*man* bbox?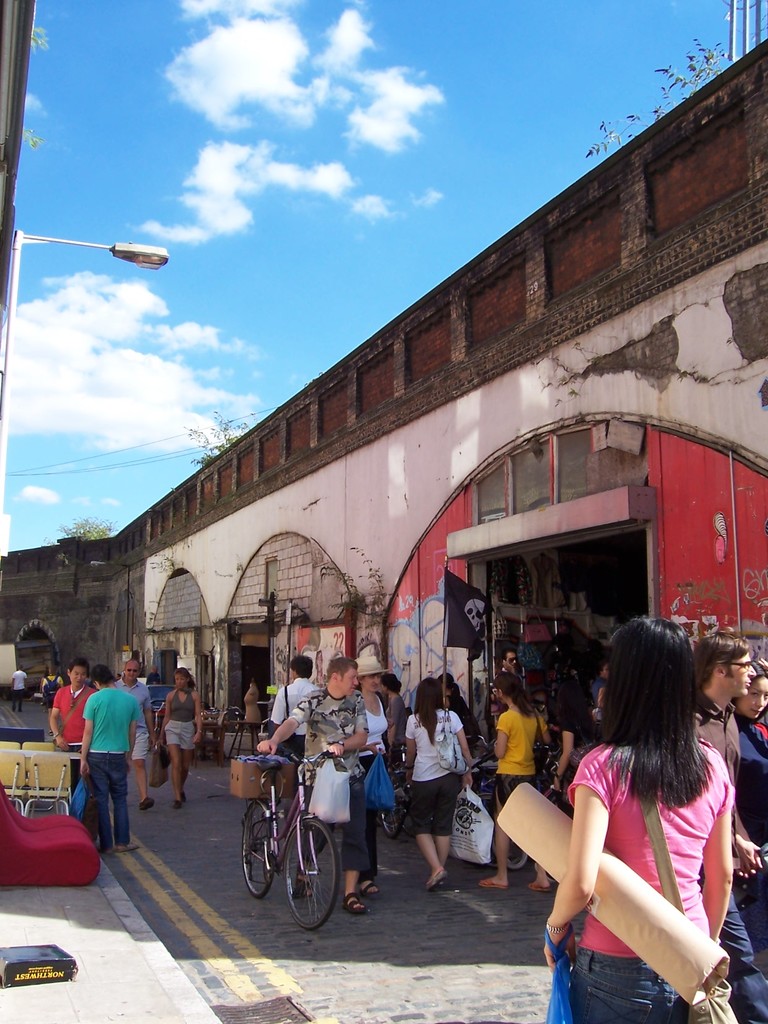
<bbox>49, 655, 100, 796</bbox>
